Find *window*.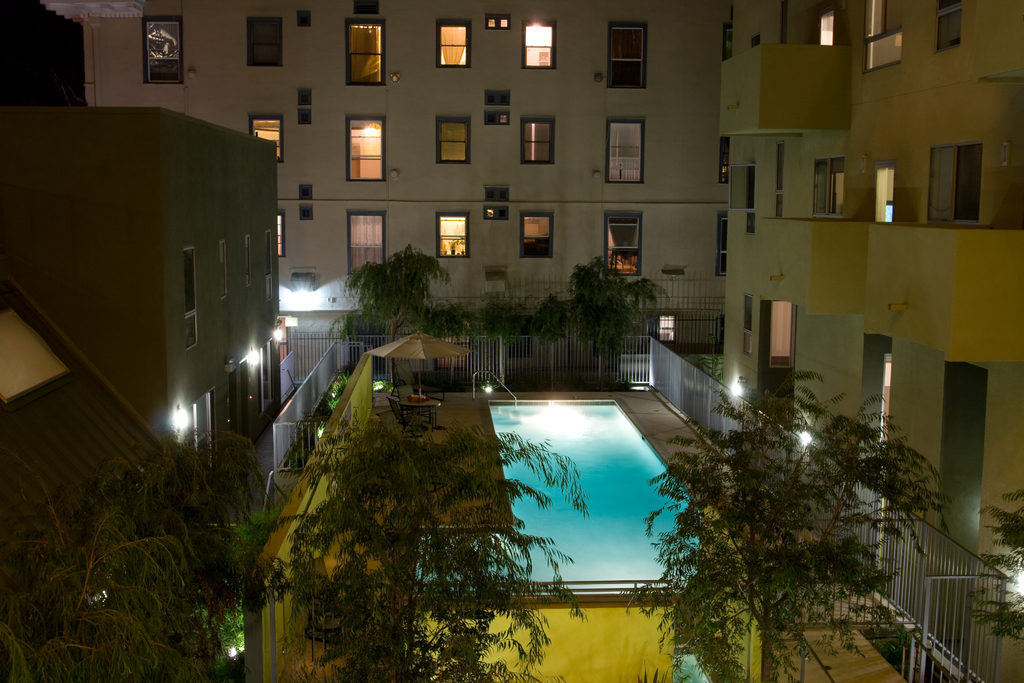
locate(743, 296, 753, 356).
